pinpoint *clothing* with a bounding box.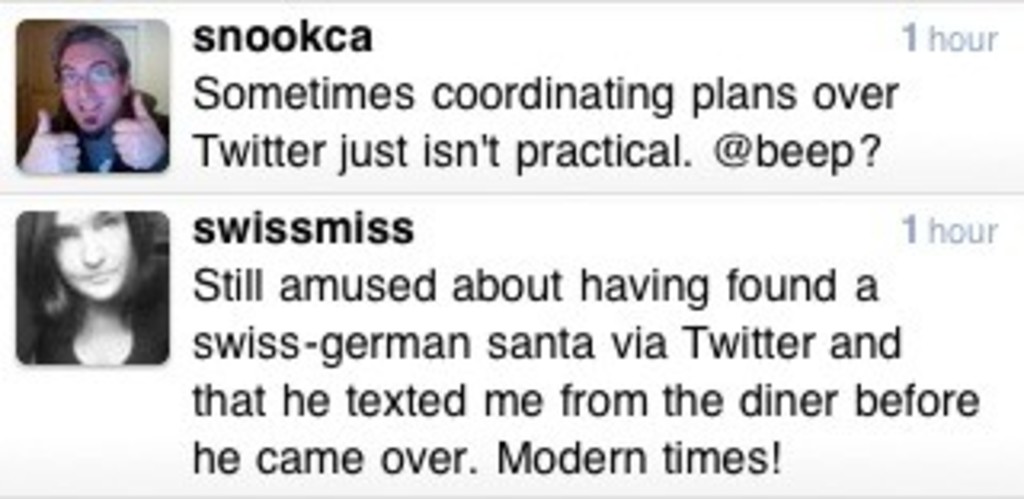
bbox=[42, 86, 182, 176].
